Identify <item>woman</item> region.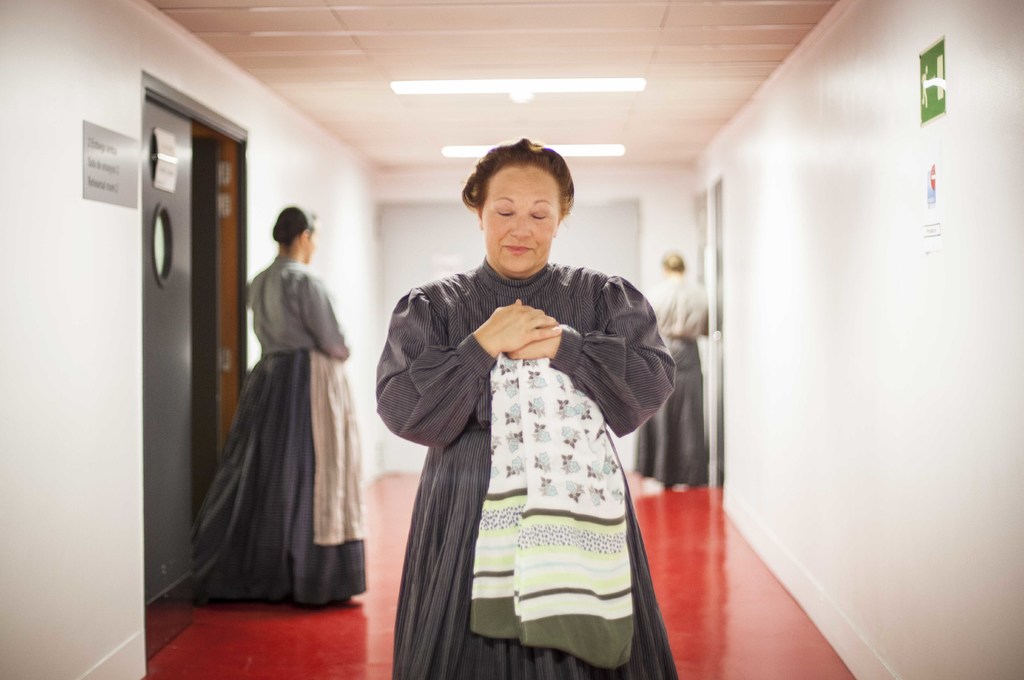
Region: (left=373, top=135, right=680, bottom=679).
